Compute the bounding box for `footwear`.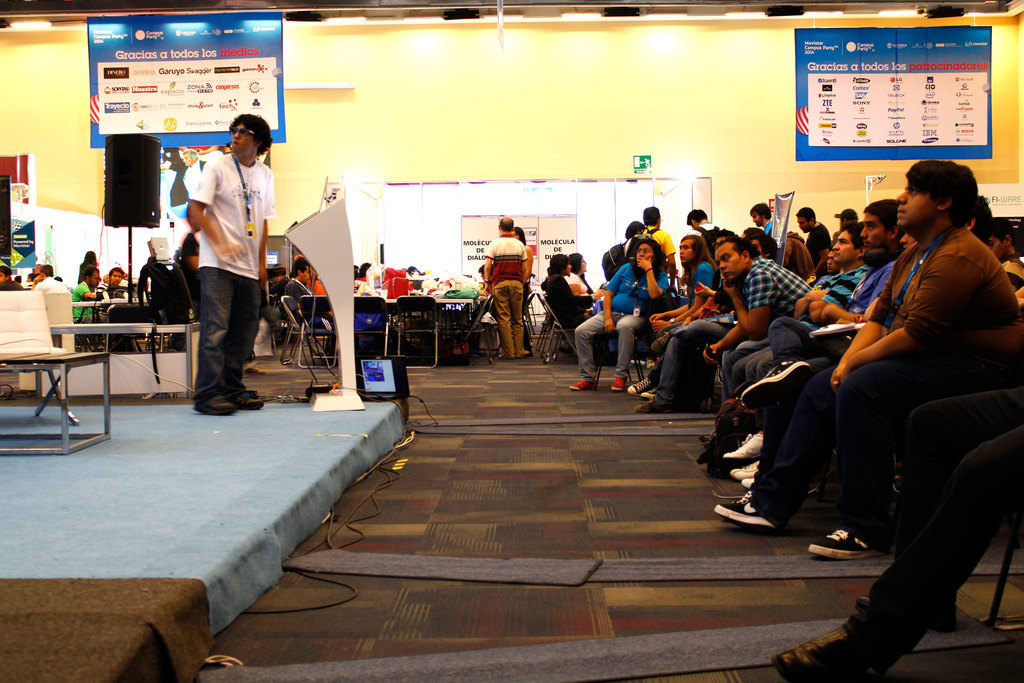
(807, 528, 888, 562).
